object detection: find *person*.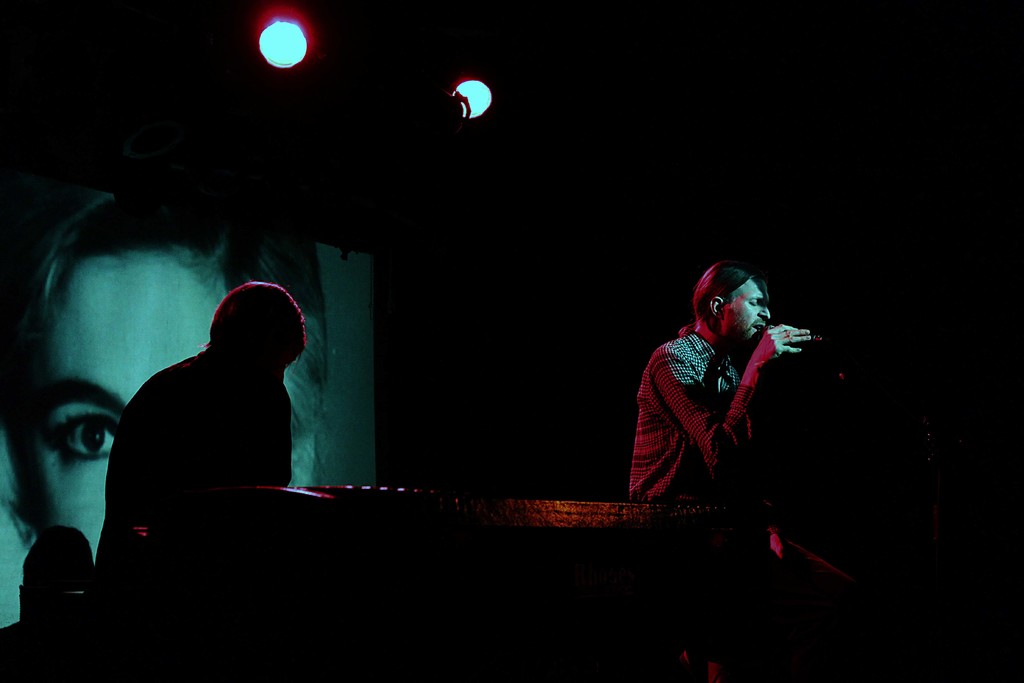
l=95, t=280, r=312, b=582.
